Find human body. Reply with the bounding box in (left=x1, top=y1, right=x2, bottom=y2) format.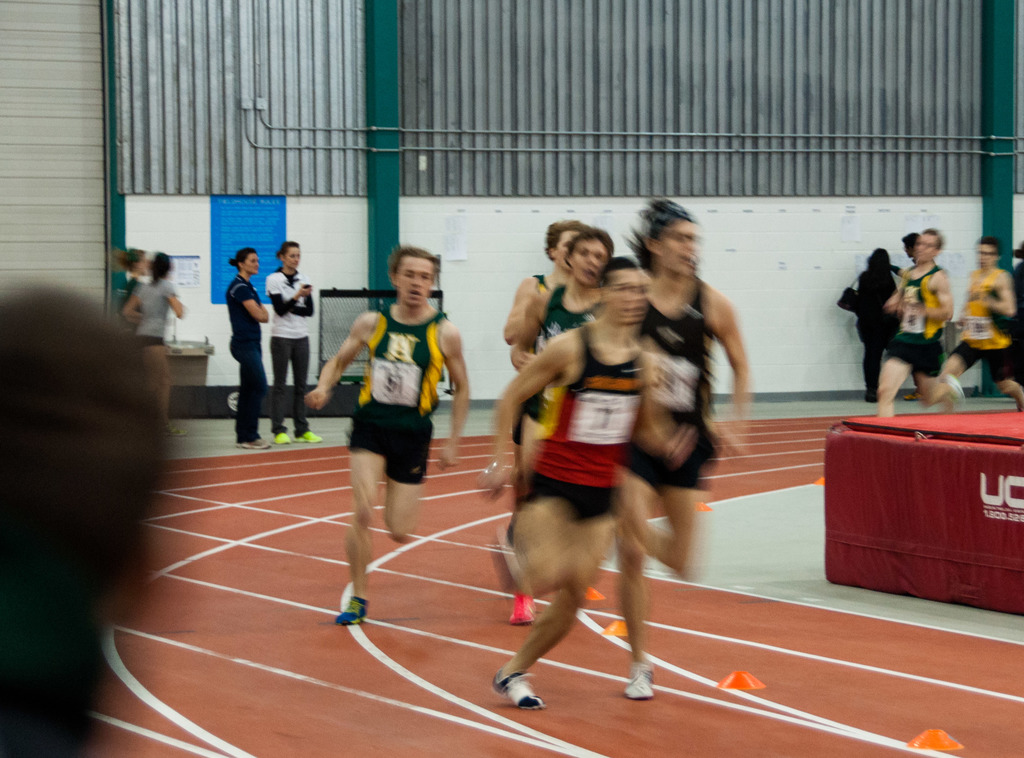
(left=259, top=266, right=325, bottom=447).
